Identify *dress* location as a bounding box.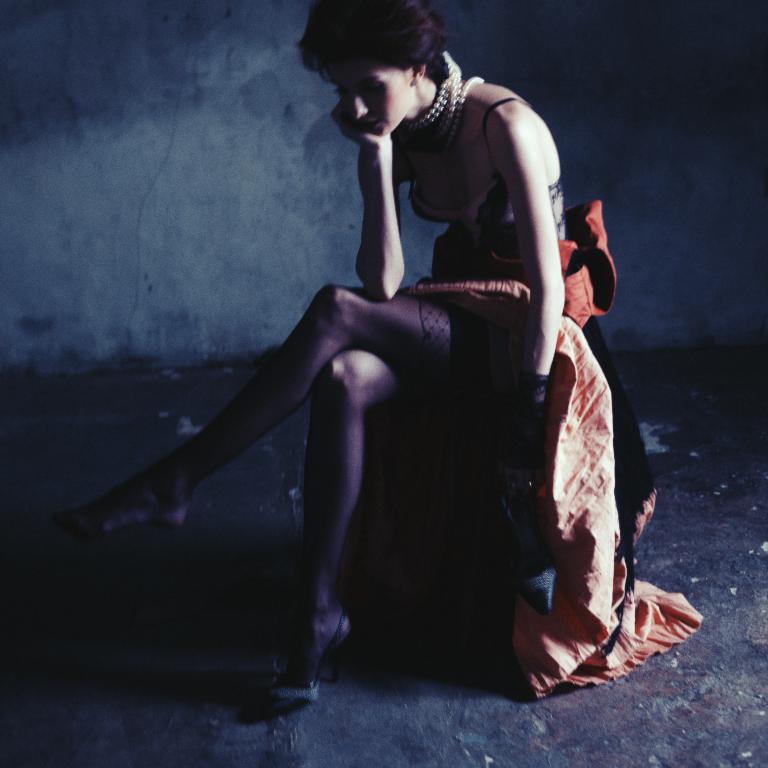
l=408, t=100, r=711, b=701.
